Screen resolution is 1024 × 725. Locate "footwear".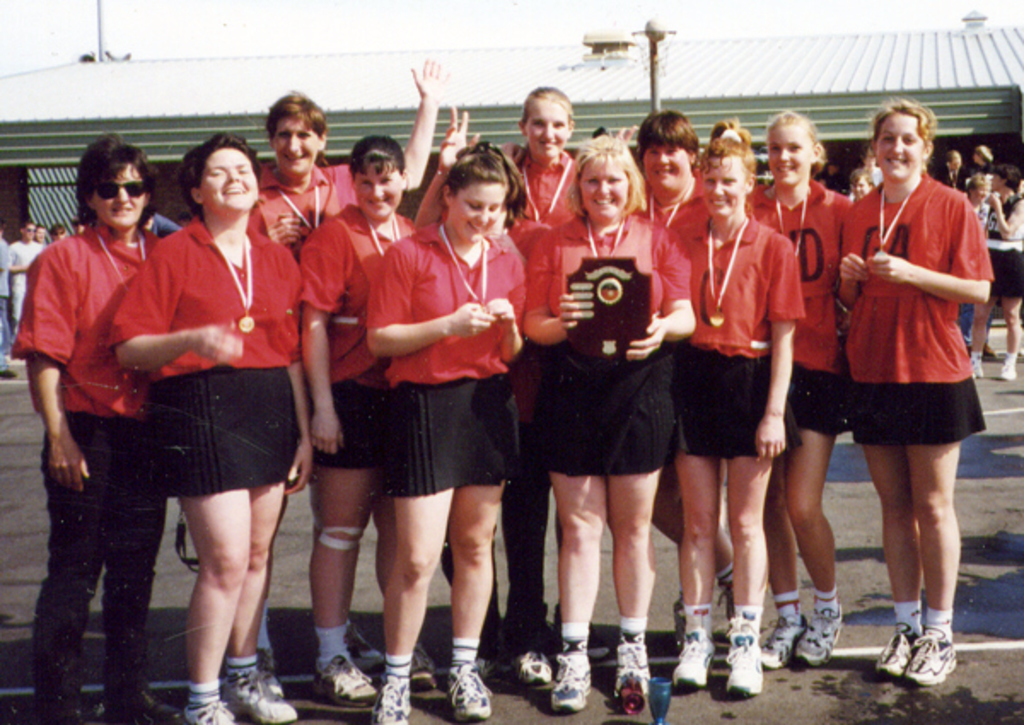
<box>876,628,913,677</box>.
